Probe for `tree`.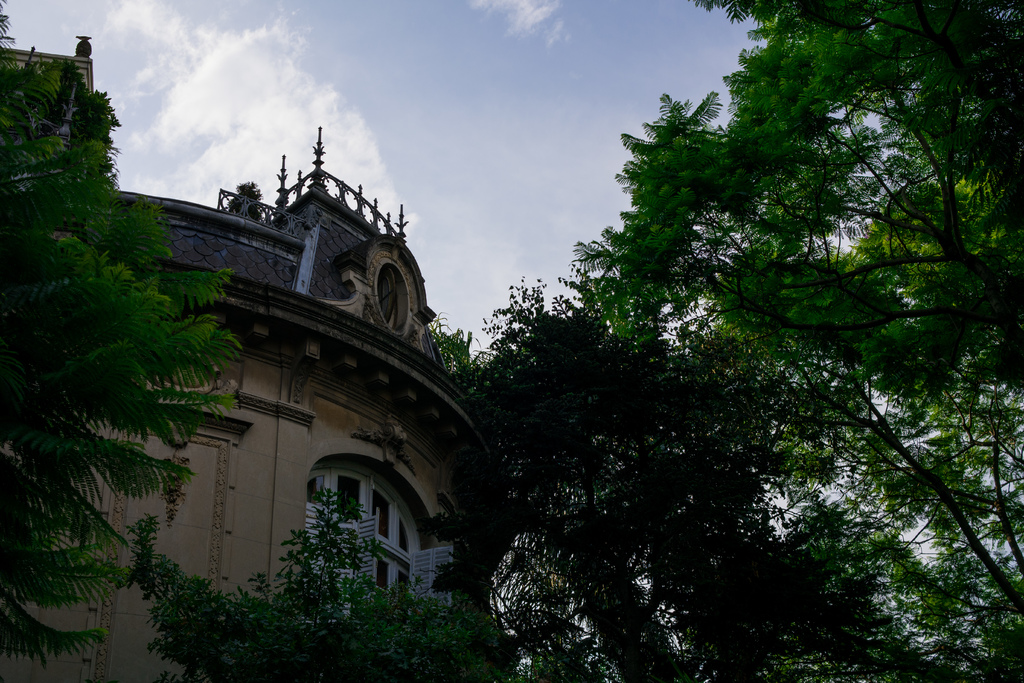
Probe result: left=128, top=482, right=511, bottom=682.
